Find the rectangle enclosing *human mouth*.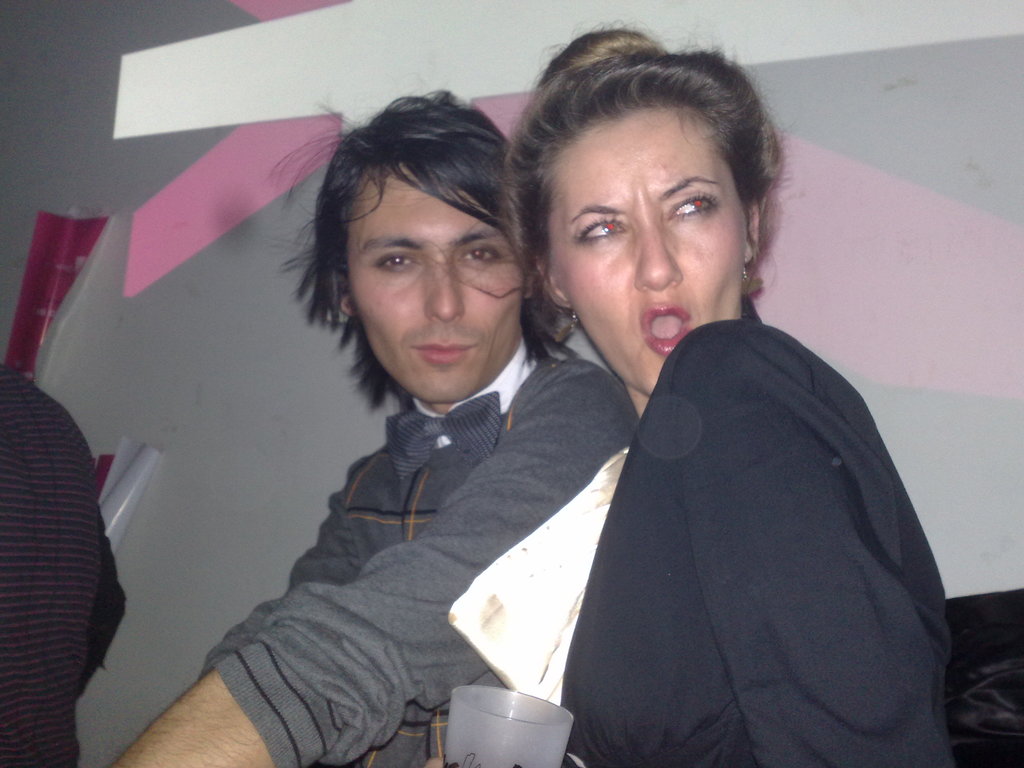
643, 303, 691, 356.
